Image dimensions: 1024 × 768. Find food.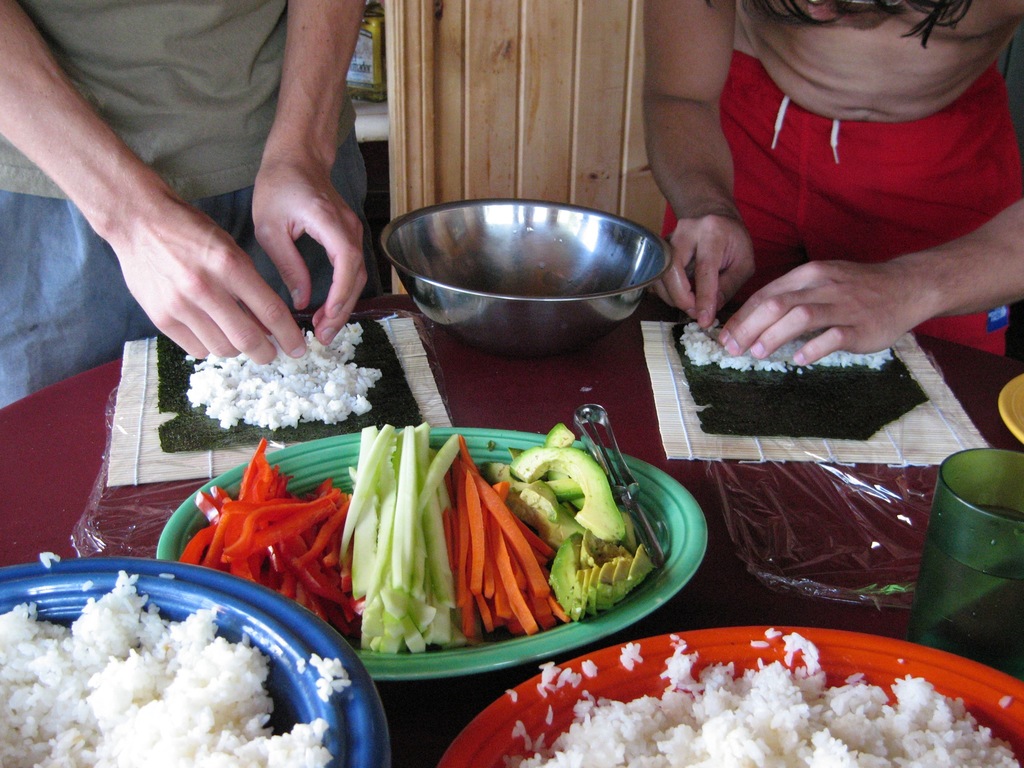
bbox=(186, 324, 380, 434).
